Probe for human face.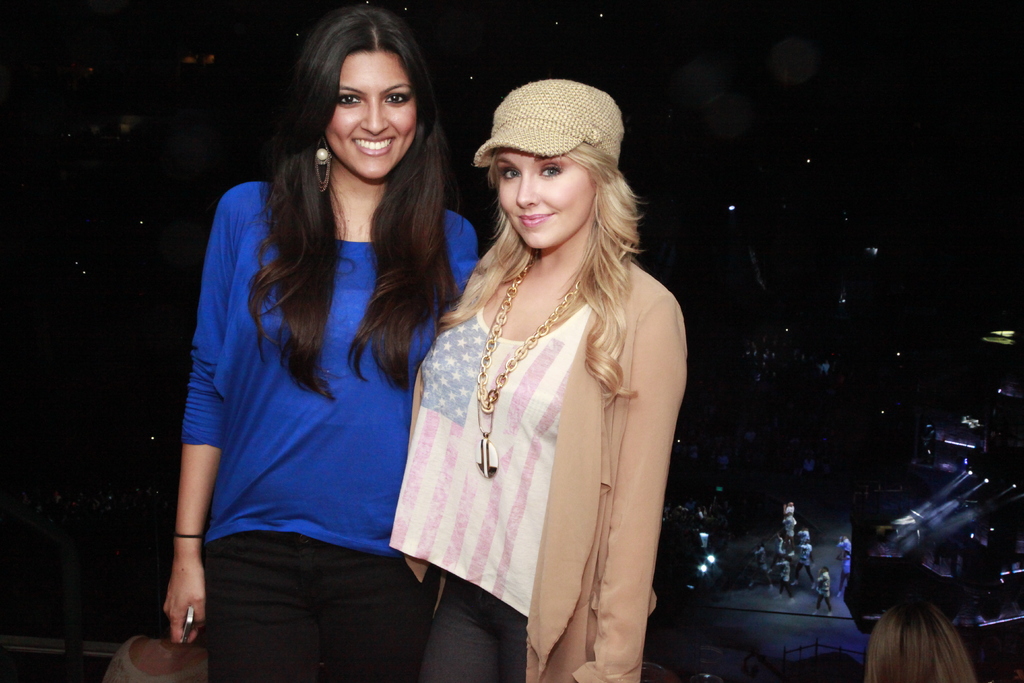
Probe result: select_region(325, 49, 419, 180).
